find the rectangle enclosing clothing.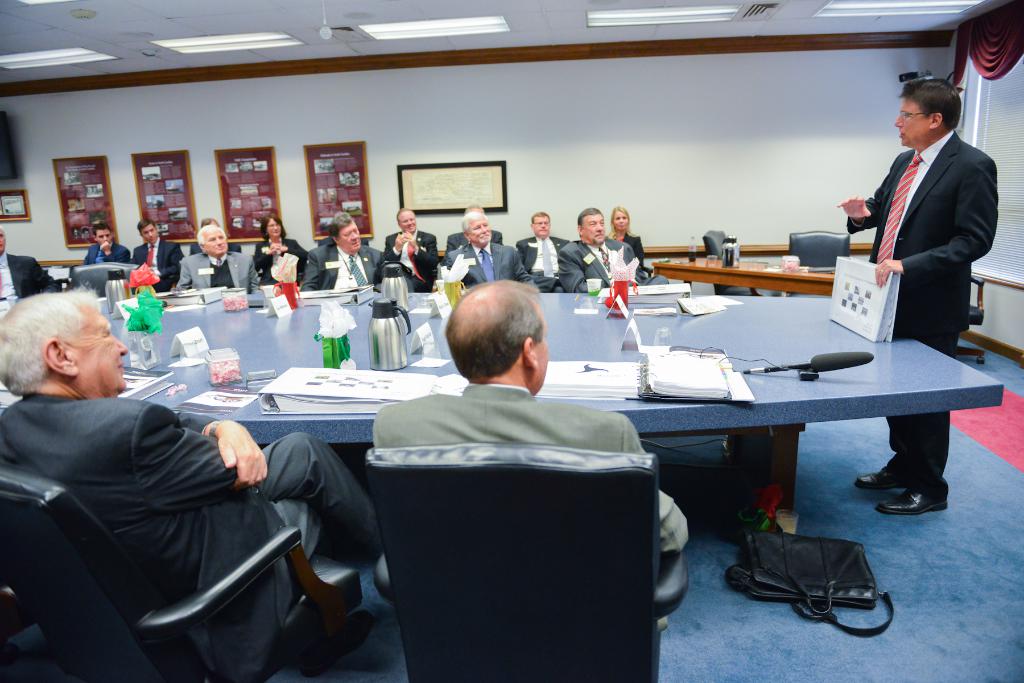
x1=607 y1=231 x2=668 y2=286.
